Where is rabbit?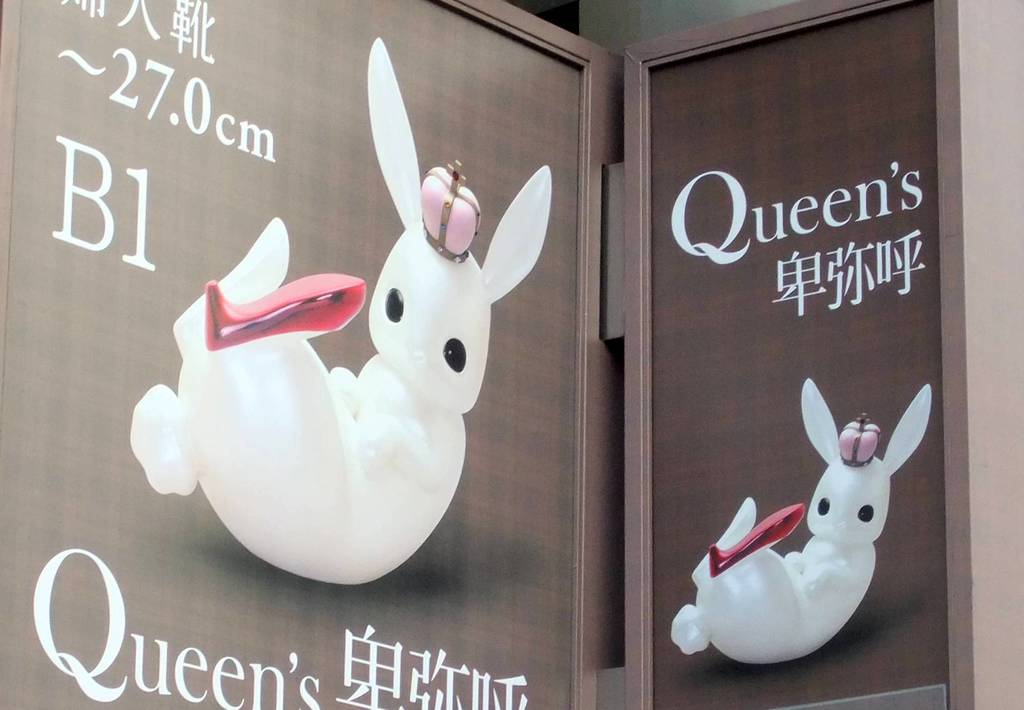
<box>125,33,553,589</box>.
